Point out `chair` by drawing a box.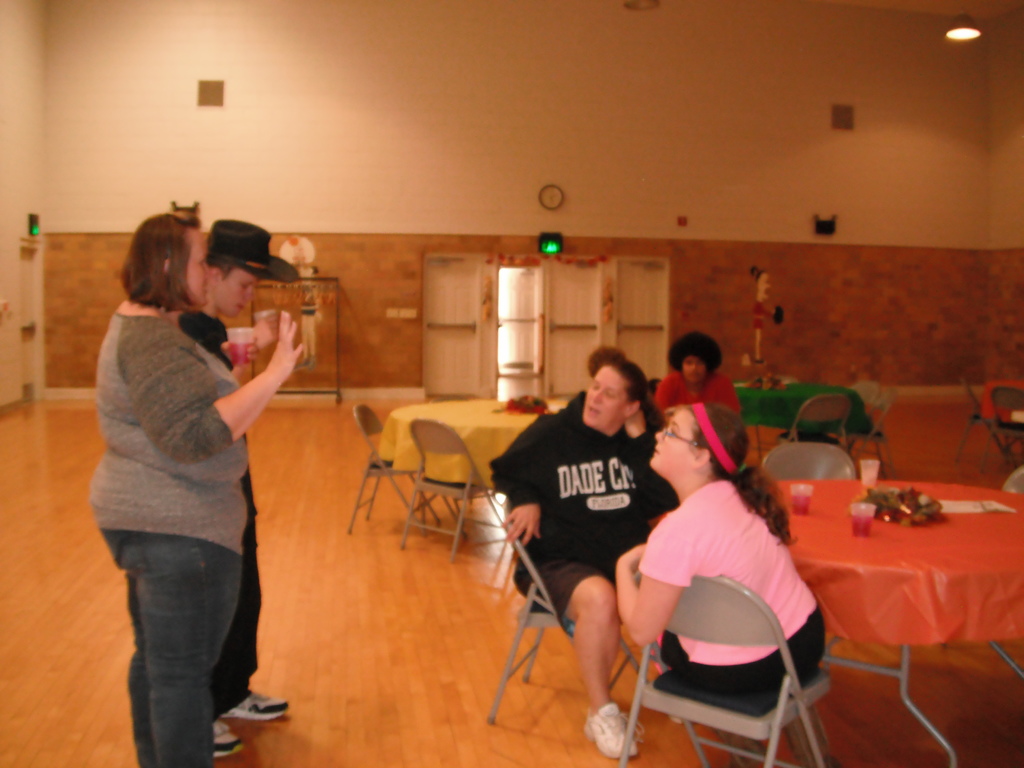
pyautogui.locateOnScreen(753, 389, 845, 450).
